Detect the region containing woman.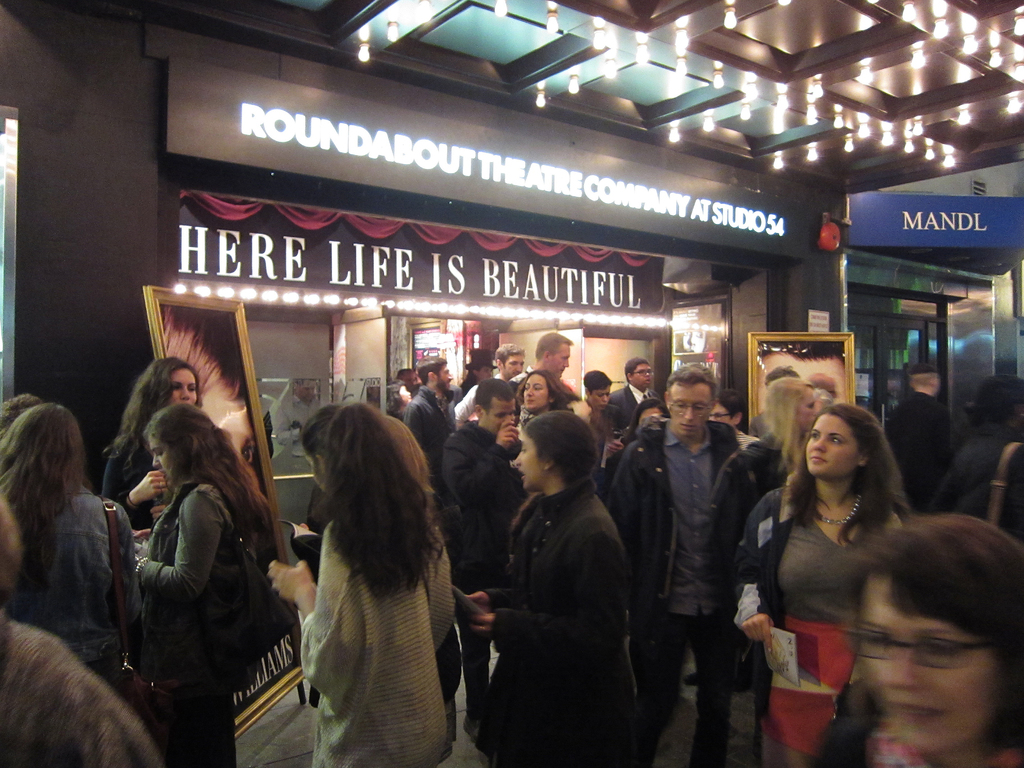
locate(457, 413, 642, 767).
